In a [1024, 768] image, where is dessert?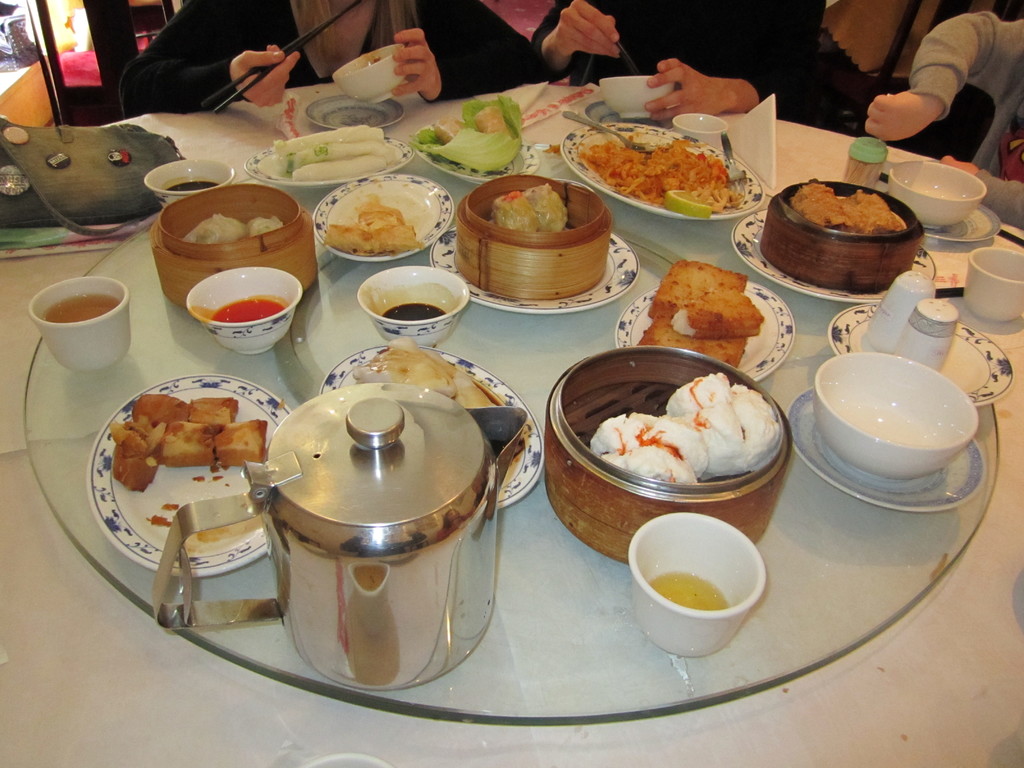
{"x1": 245, "y1": 216, "x2": 286, "y2": 243}.
